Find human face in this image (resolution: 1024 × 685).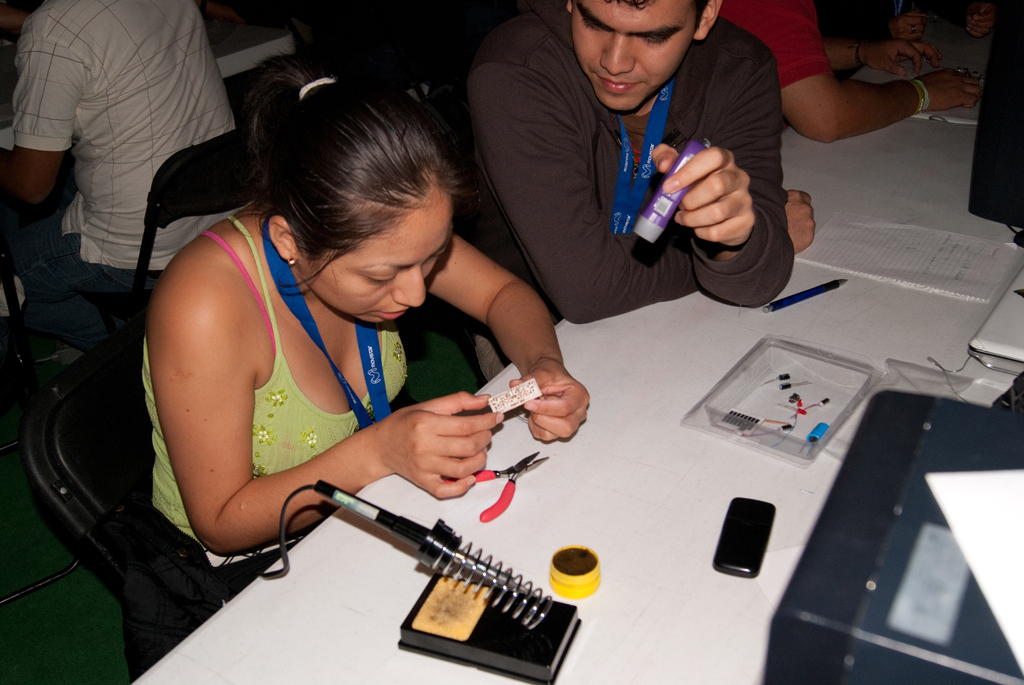
crop(307, 193, 456, 324).
